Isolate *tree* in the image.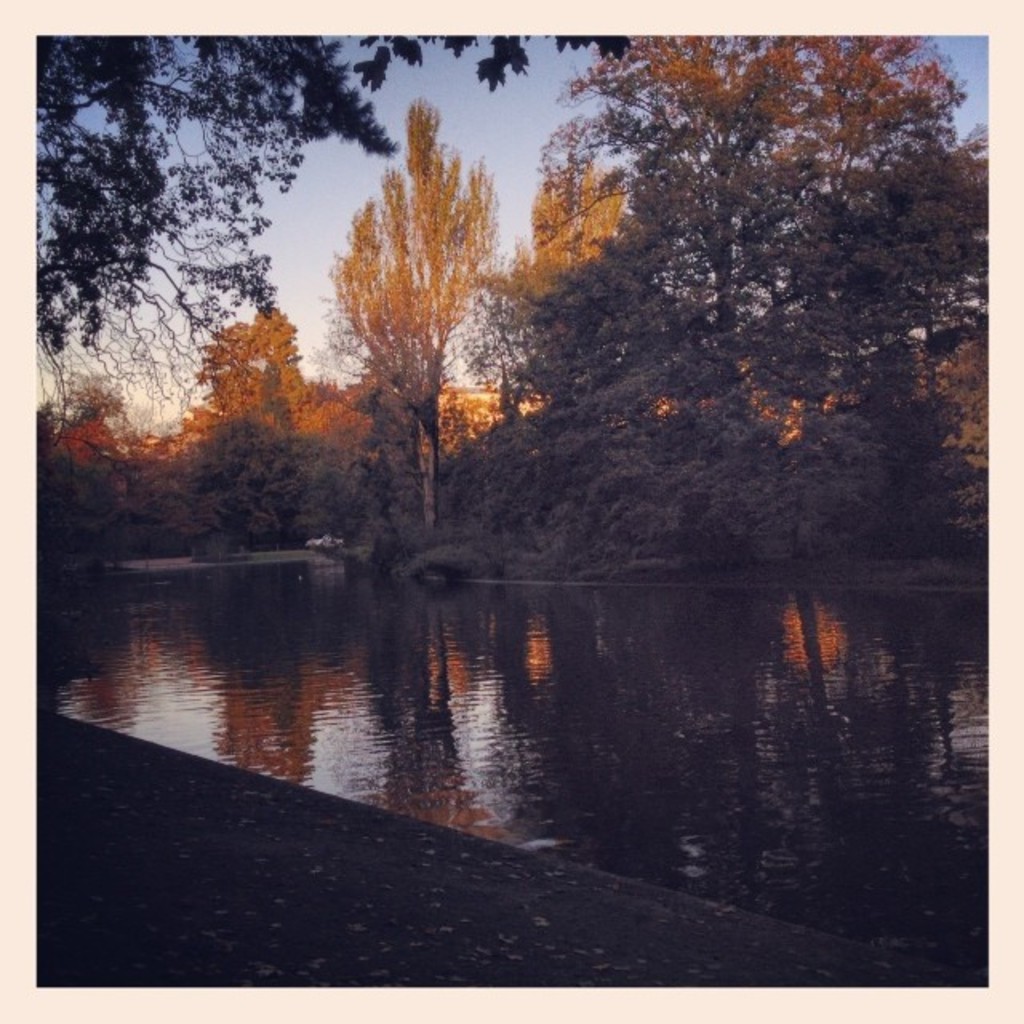
Isolated region: x1=323 y1=101 x2=496 y2=531.
